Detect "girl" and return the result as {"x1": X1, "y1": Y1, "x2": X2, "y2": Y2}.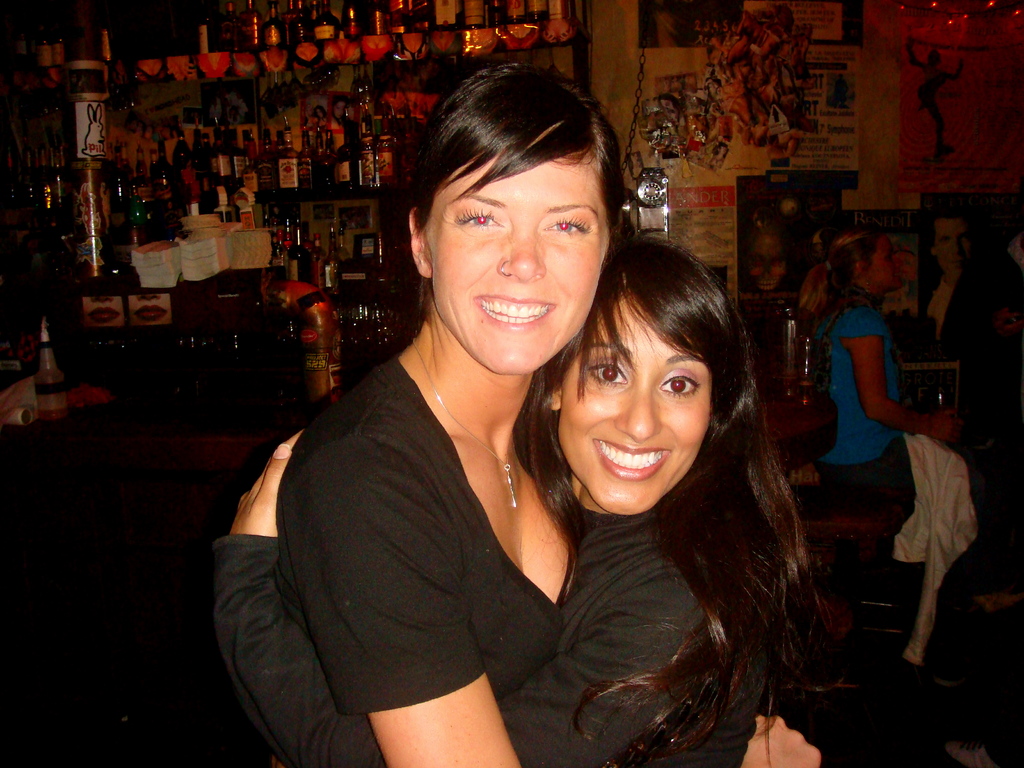
{"x1": 812, "y1": 233, "x2": 964, "y2": 516}.
